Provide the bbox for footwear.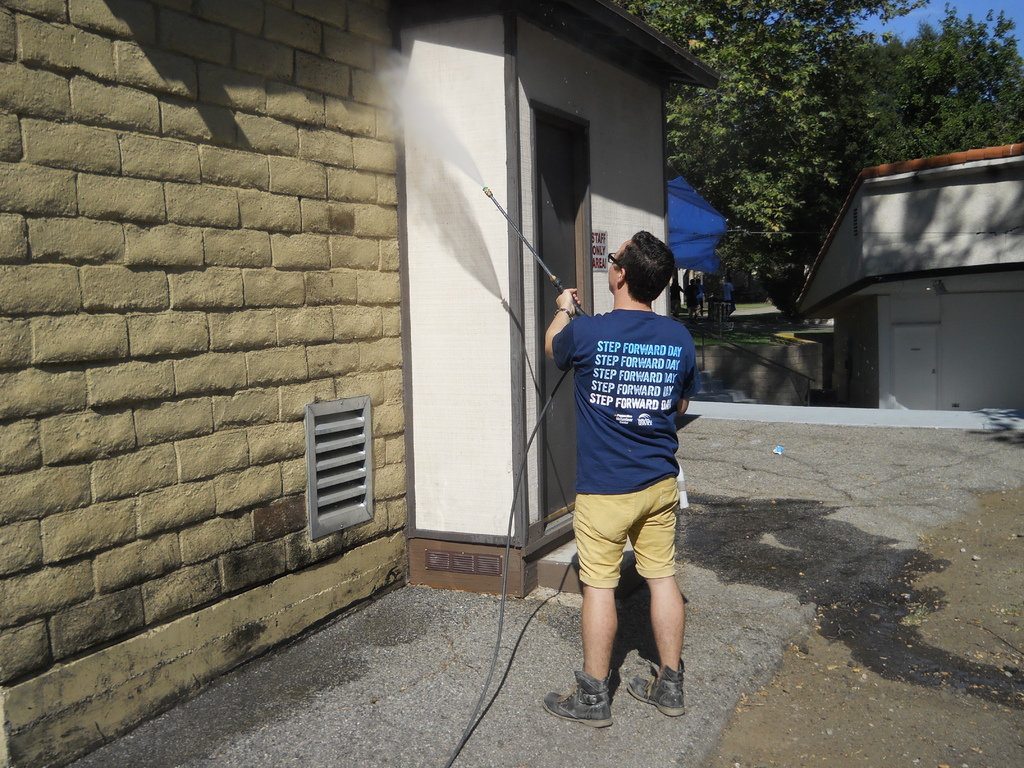
crop(537, 670, 612, 725).
